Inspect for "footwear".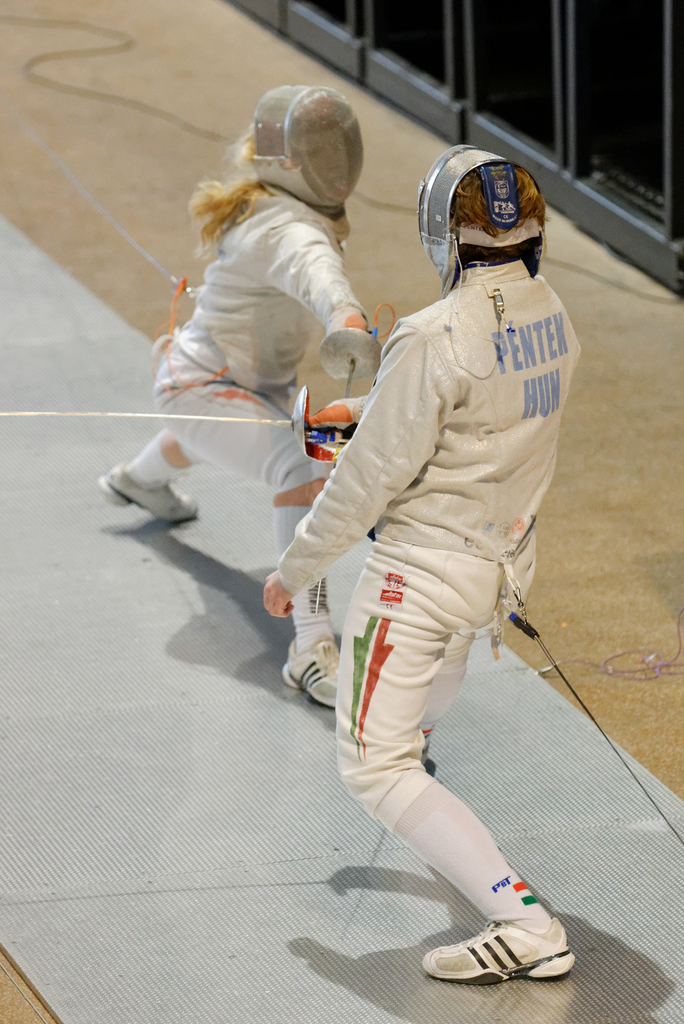
Inspection: 420:891:579:991.
